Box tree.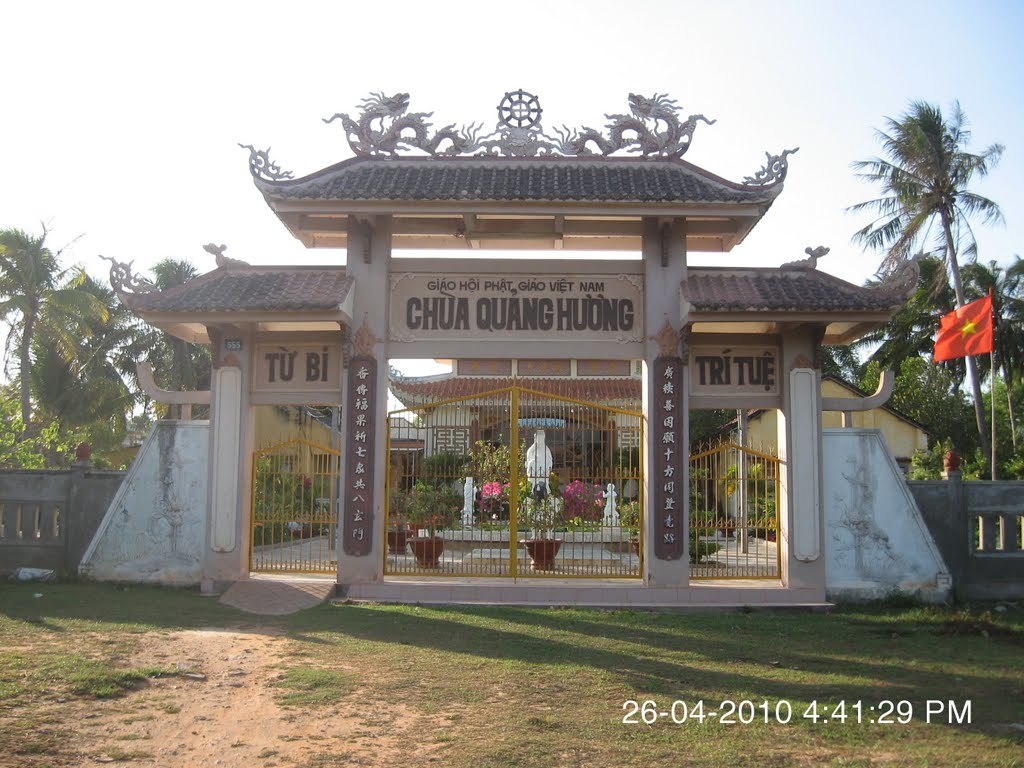
left=851, top=248, right=985, bottom=391.
